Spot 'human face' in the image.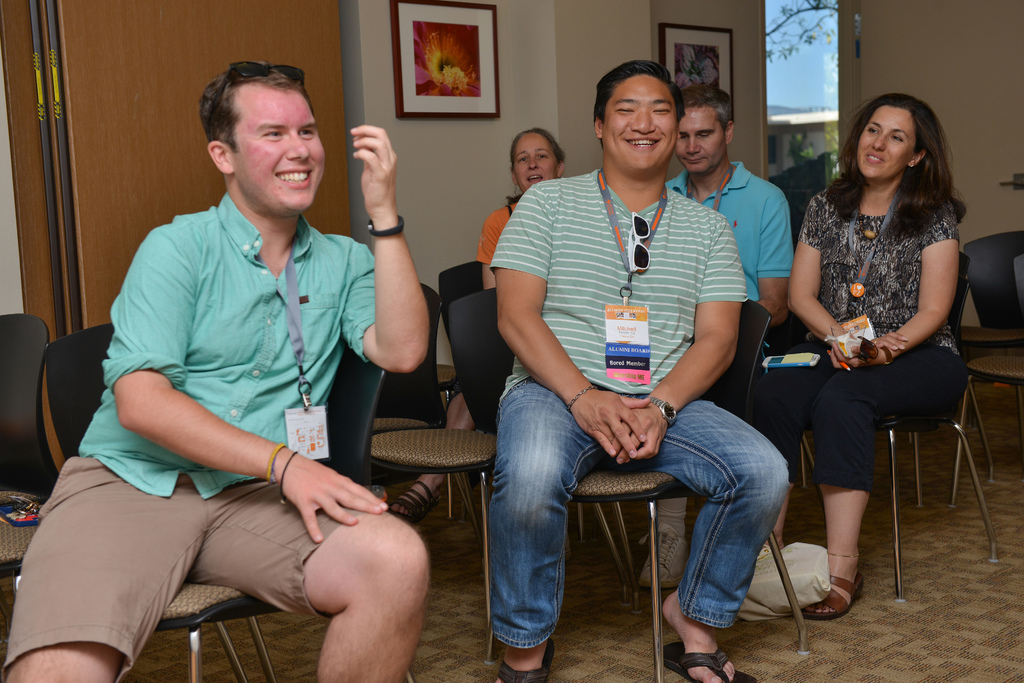
'human face' found at 857/97/925/173.
